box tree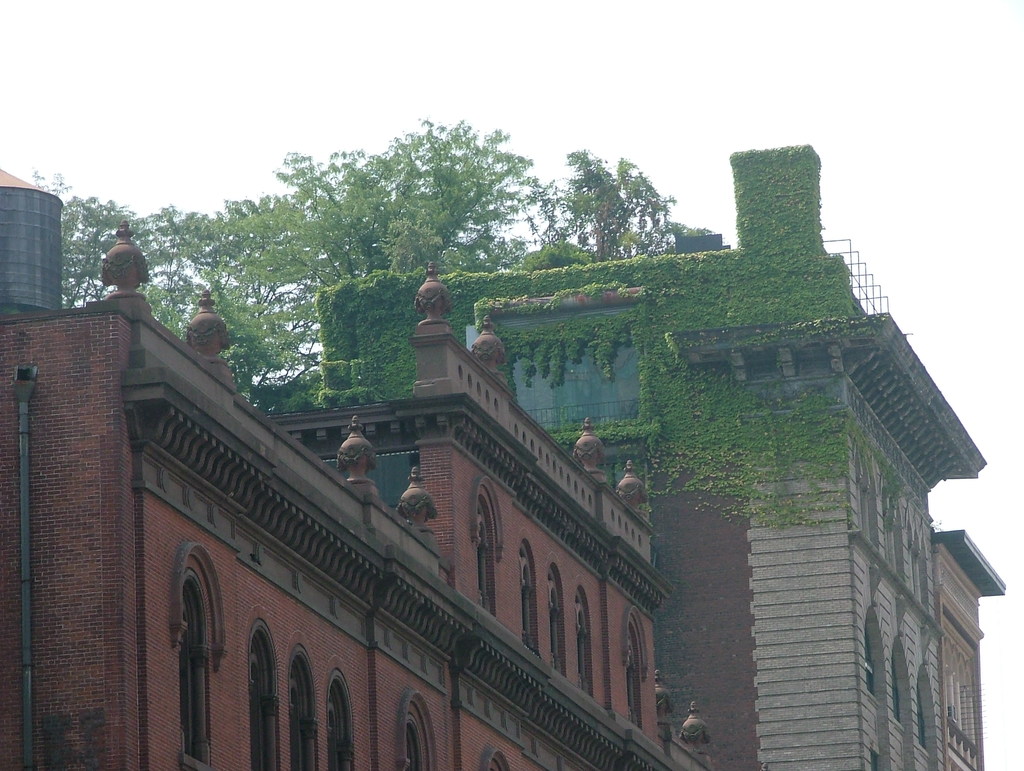
detection(539, 149, 687, 258)
